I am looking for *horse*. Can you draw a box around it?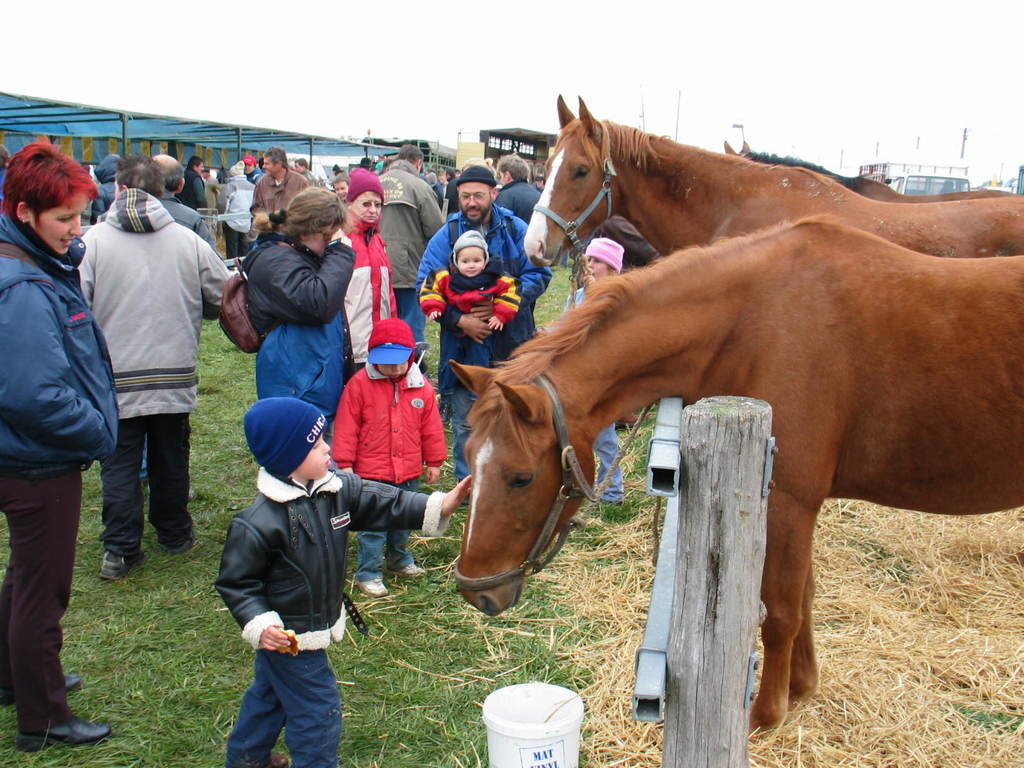
Sure, the bounding box is 522 97 1023 270.
